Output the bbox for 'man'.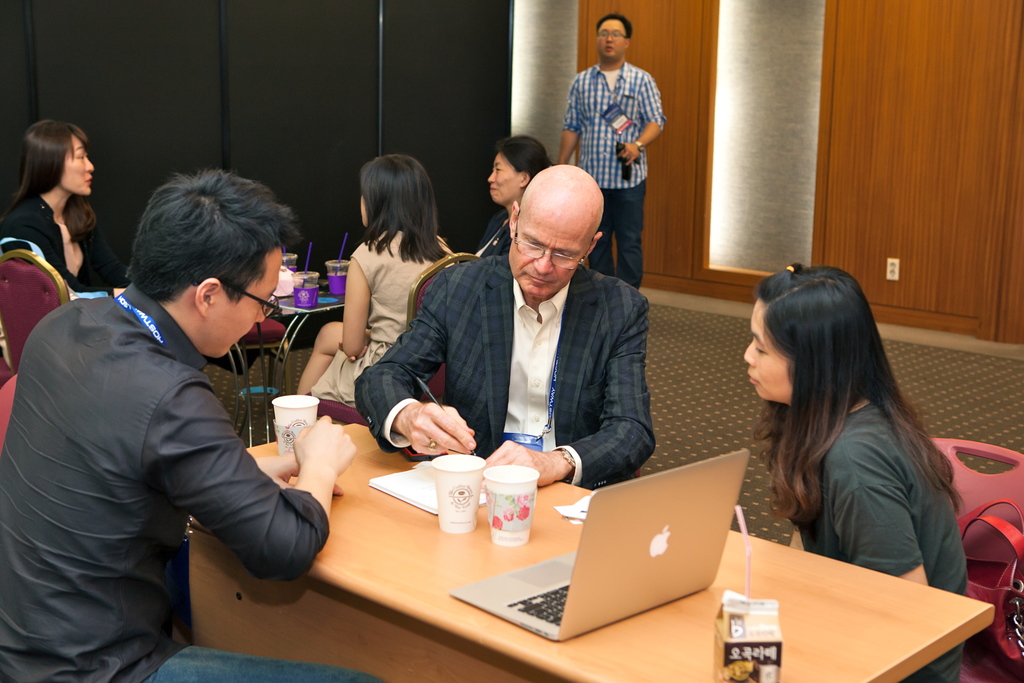
<bbox>348, 160, 669, 494</bbox>.
